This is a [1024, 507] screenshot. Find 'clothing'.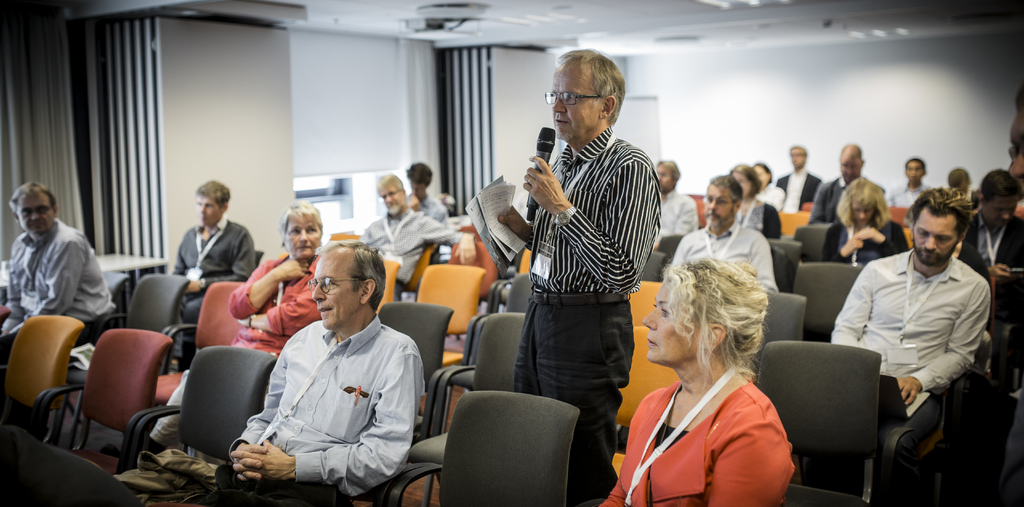
Bounding box: (left=778, top=169, right=820, bottom=213).
